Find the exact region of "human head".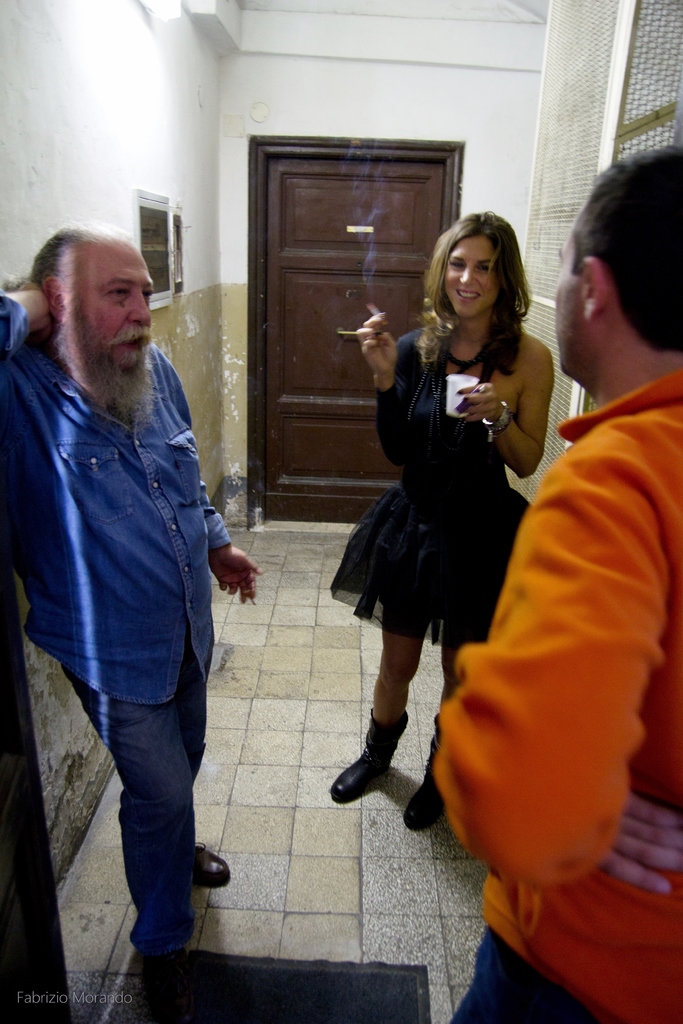
Exact region: (24, 221, 156, 402).
